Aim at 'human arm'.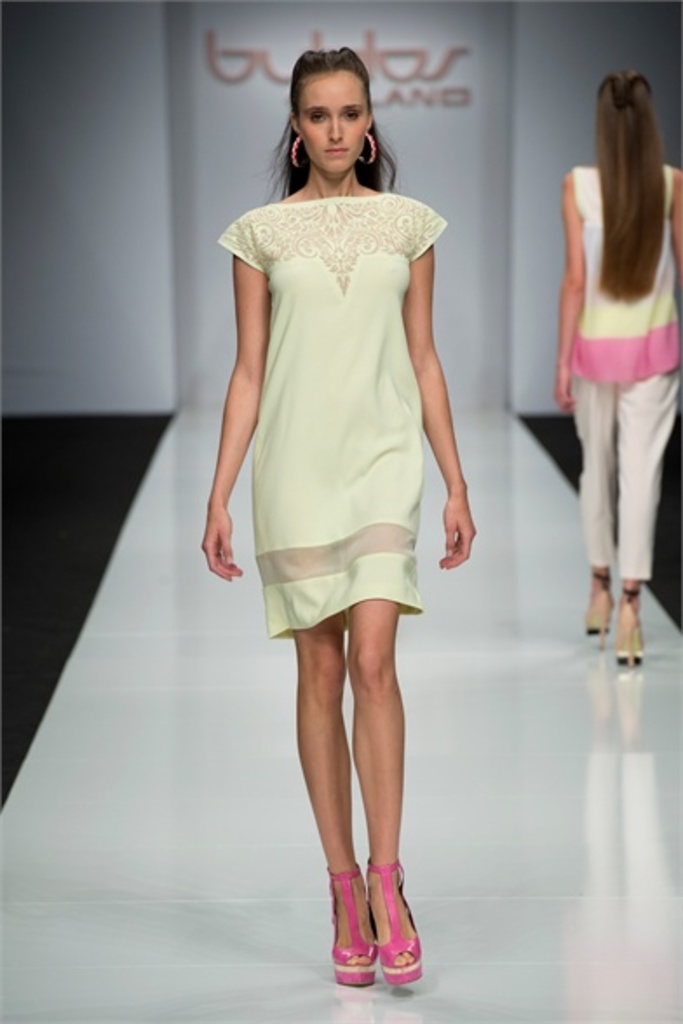
Aimed at region(542, 167, 582, 416).
